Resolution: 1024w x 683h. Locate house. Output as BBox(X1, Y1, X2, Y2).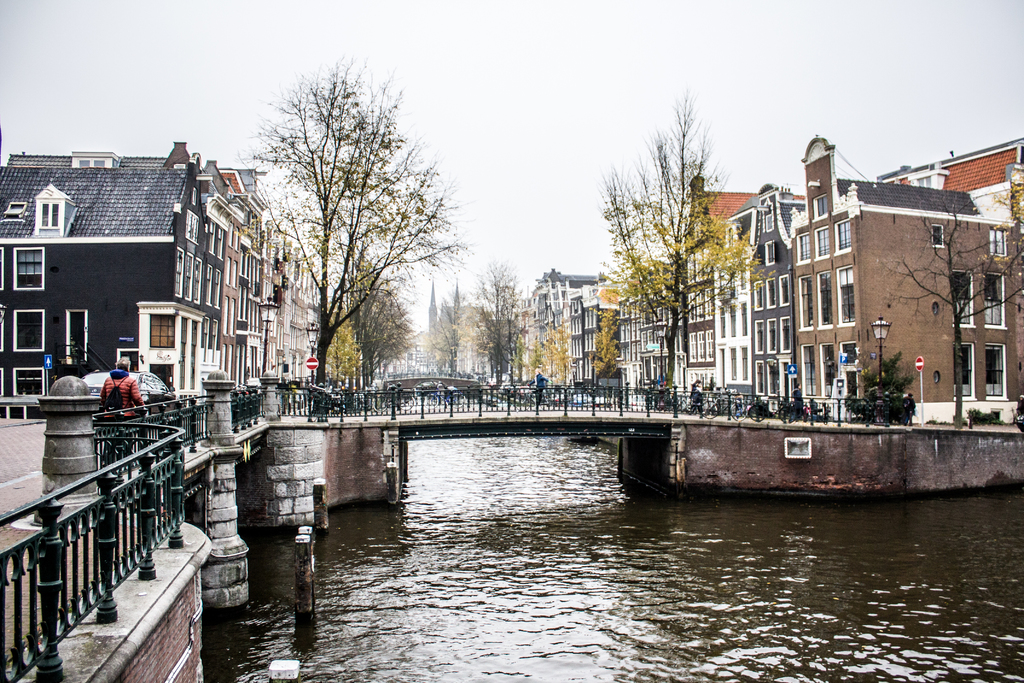
BBox(801, 175, 1023, 395).
